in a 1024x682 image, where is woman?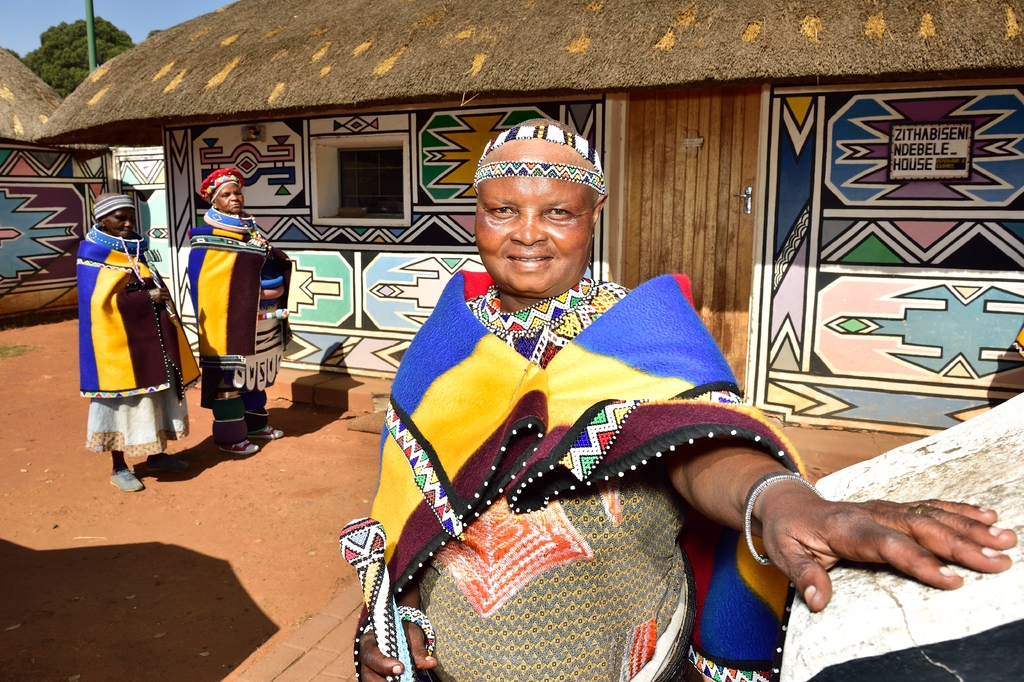
Rect(354, 144, 732, 658).
